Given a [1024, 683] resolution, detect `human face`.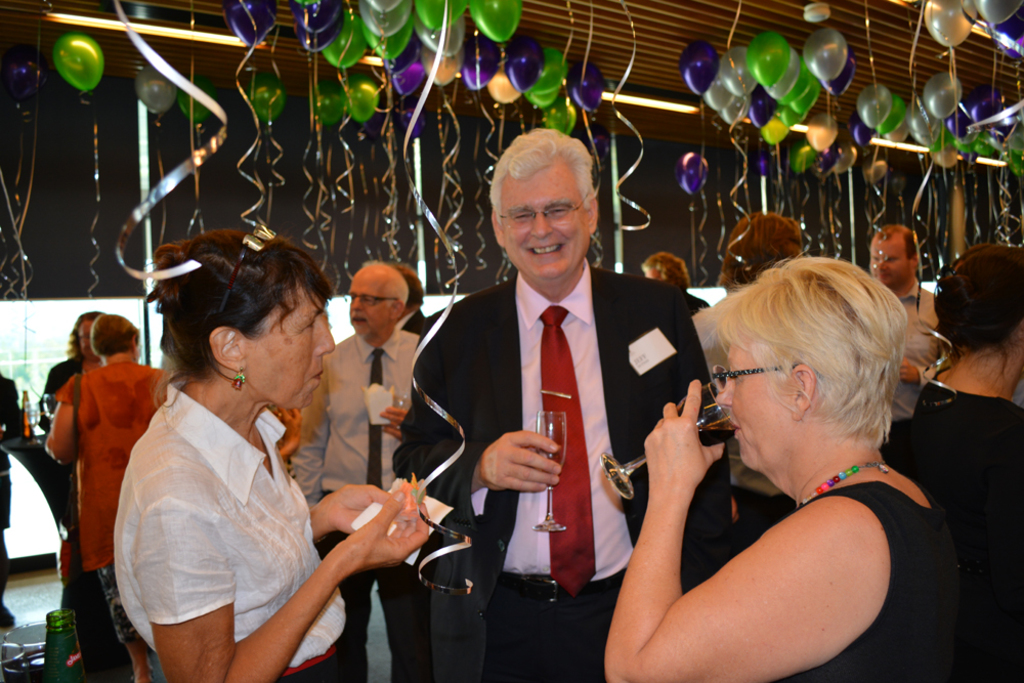
BBox(713, 344, 785, 469).
